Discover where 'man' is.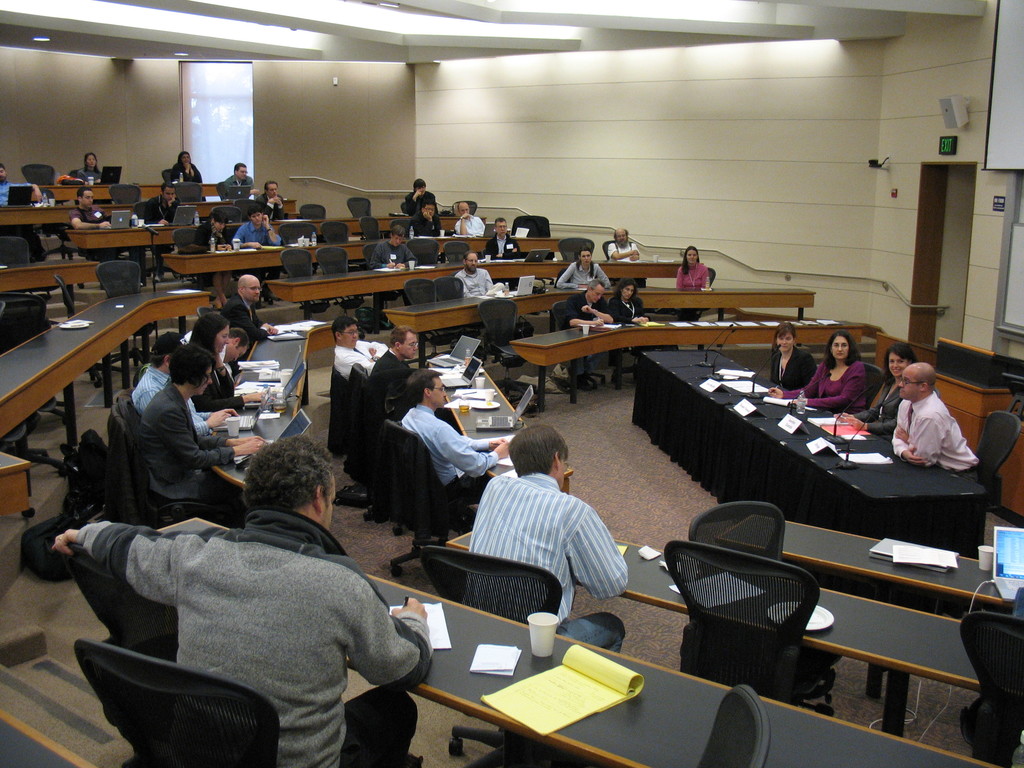
Discovered at region(556, 250, 613, 291).
